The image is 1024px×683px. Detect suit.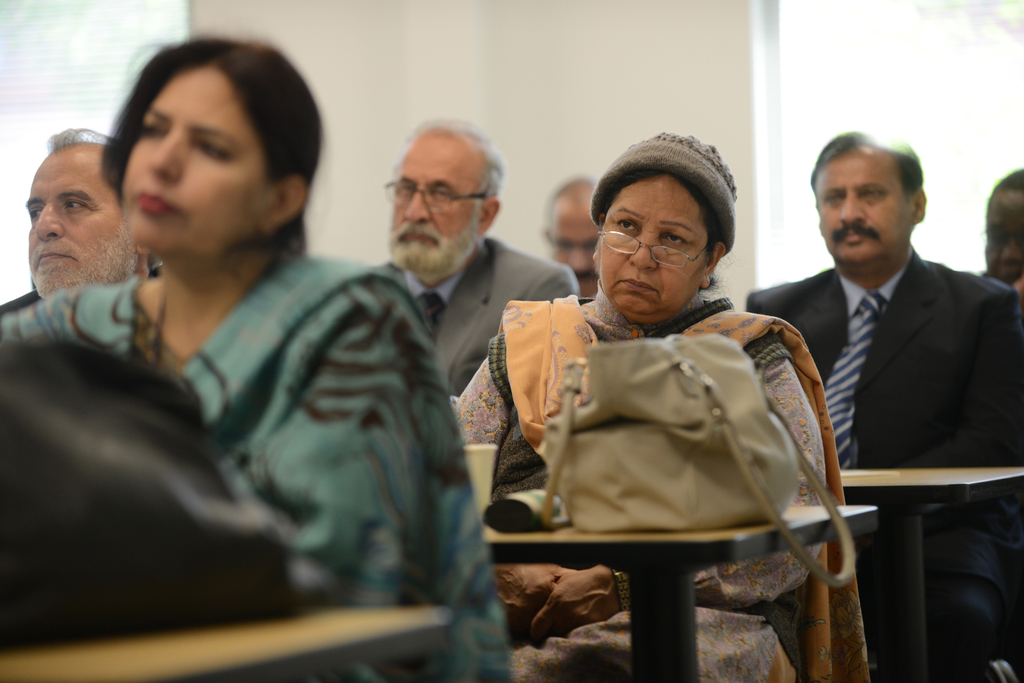
Detection: <region>776, 150, 1014, 626</region>.
